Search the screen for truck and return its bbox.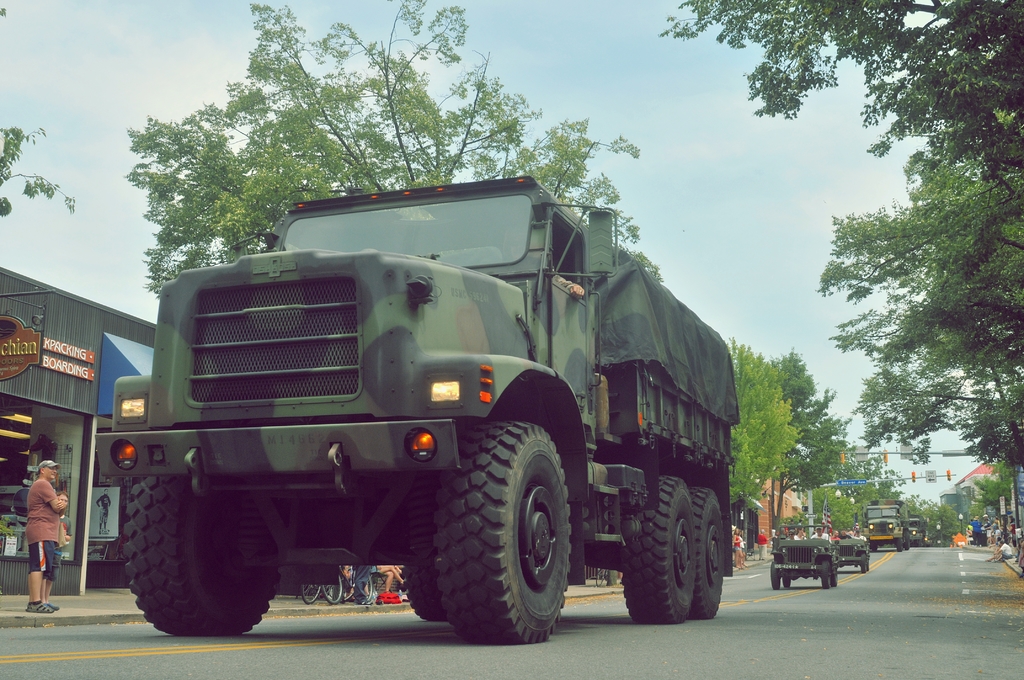
Found: (905,519,931,543).
